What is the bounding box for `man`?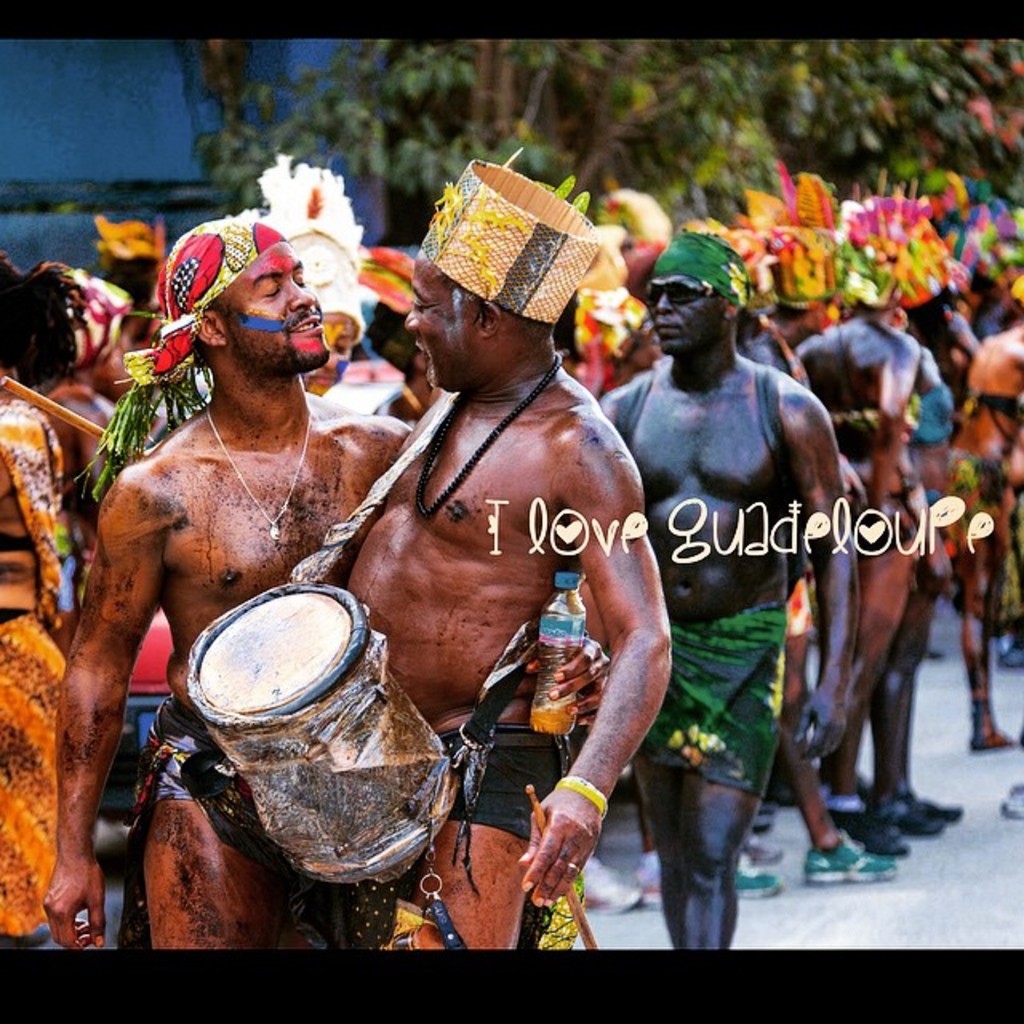
box(328, 150, 677, 965).
